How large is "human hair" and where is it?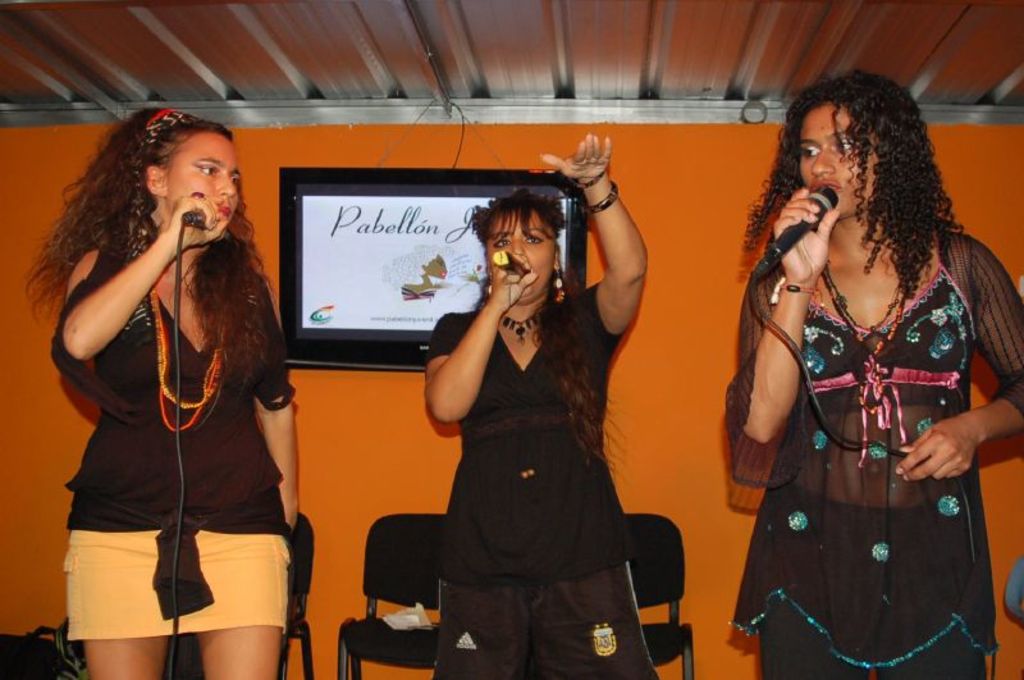
Bounding box: 782, 73, 957, 302.
